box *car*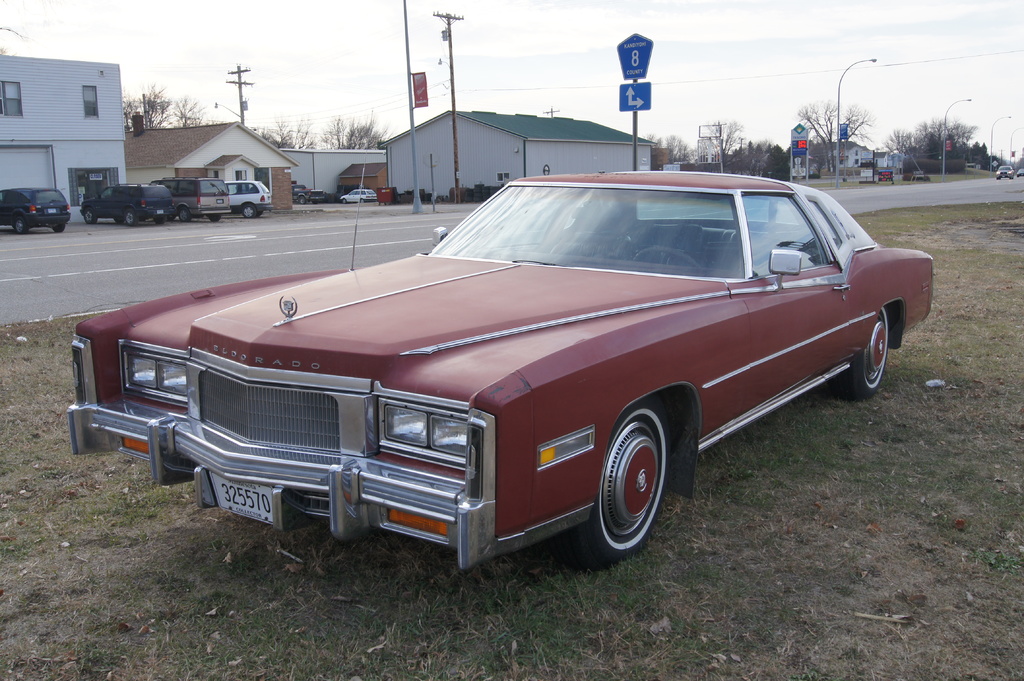
box=[339, 188, 377, 204]
